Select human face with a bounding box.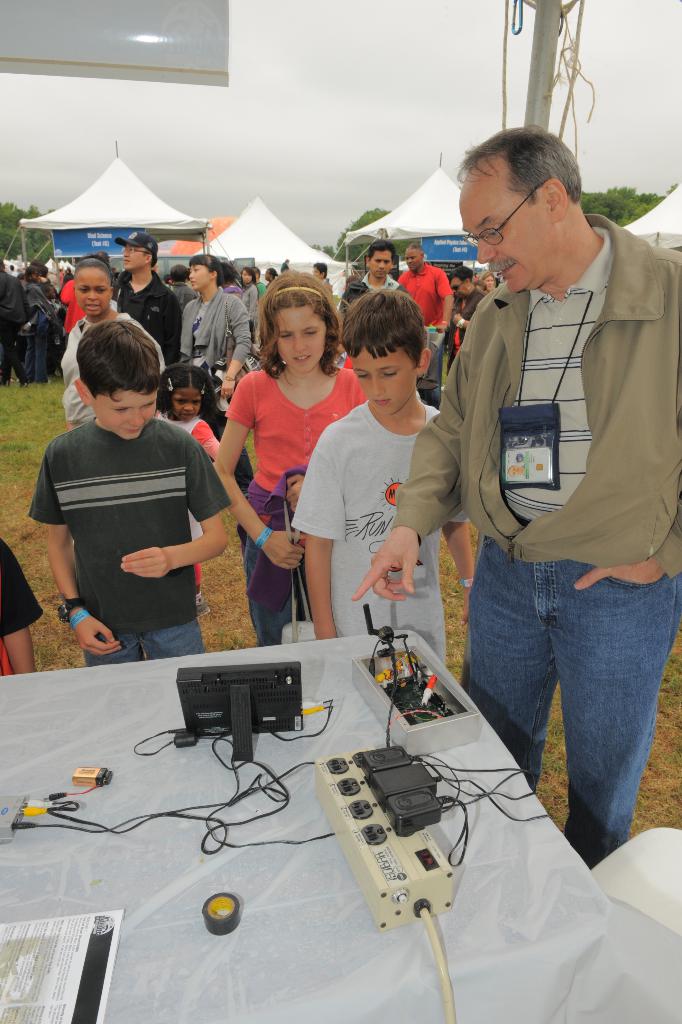
{"left": 128, "top": 248, "right": 142, "bottom": 263}.
